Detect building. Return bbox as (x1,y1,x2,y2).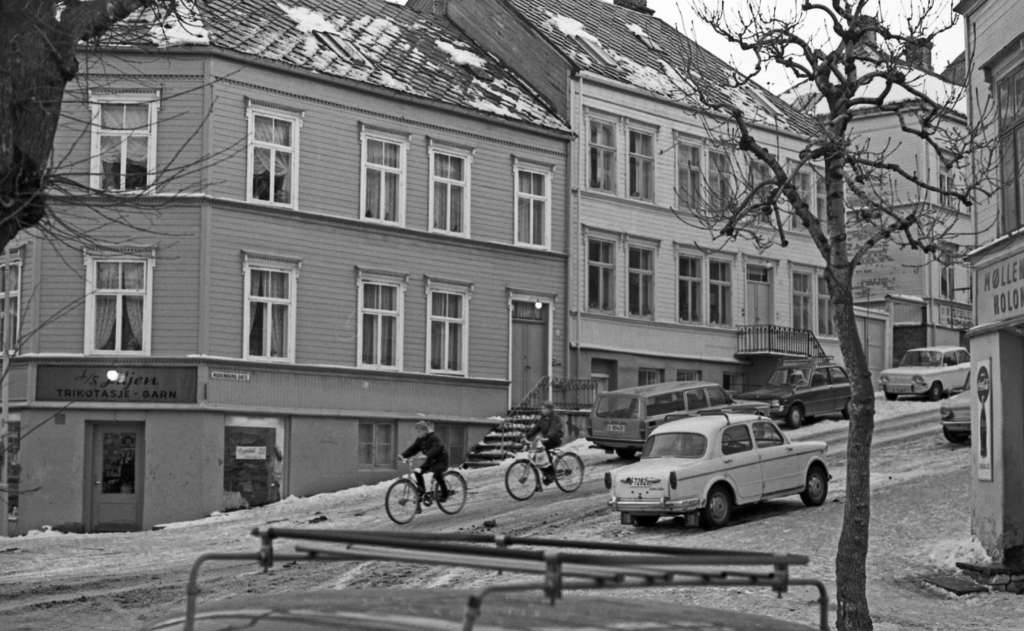
(830,100,965,389).
